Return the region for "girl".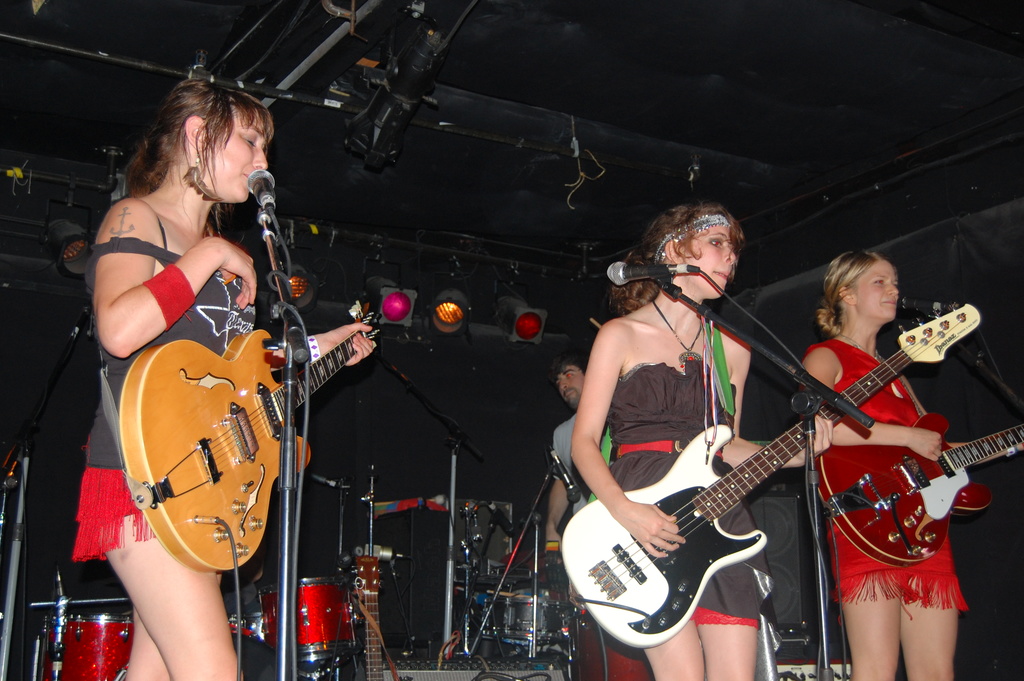
box(75, 80, 378, 680).
